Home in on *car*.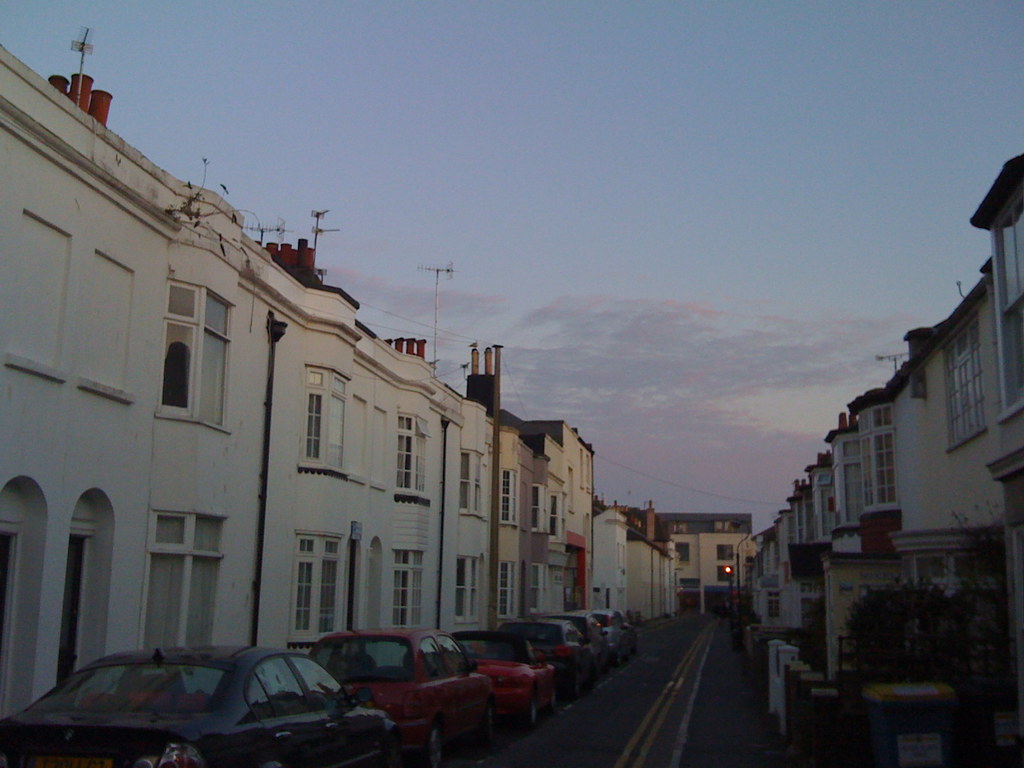
Homed in at crop(596, 612, 632, 659).
